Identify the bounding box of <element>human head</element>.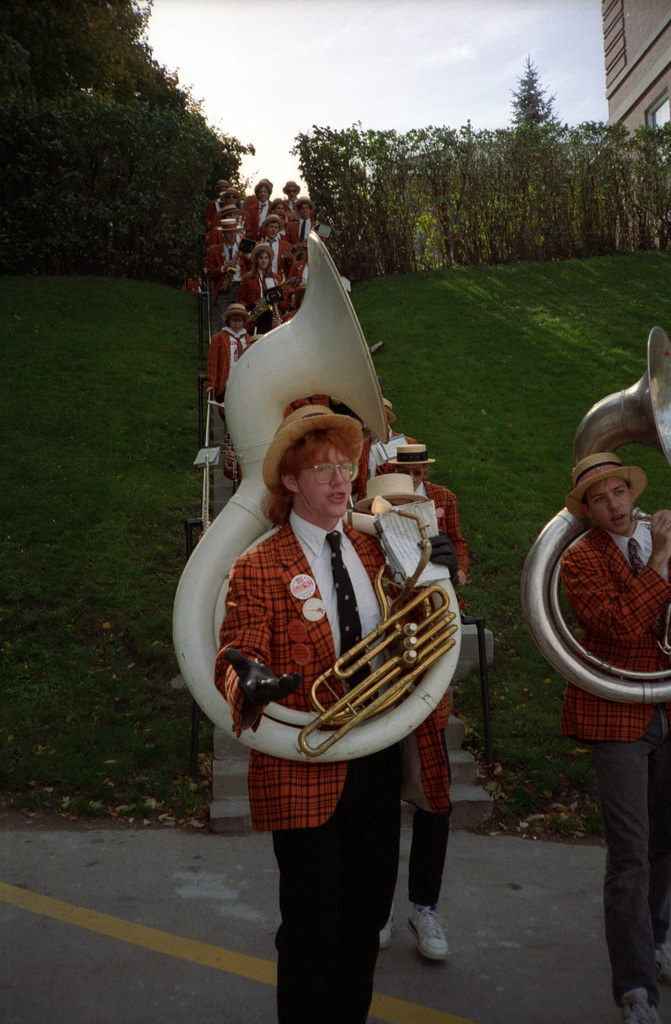
BBox(295, 198, 314, 220).
